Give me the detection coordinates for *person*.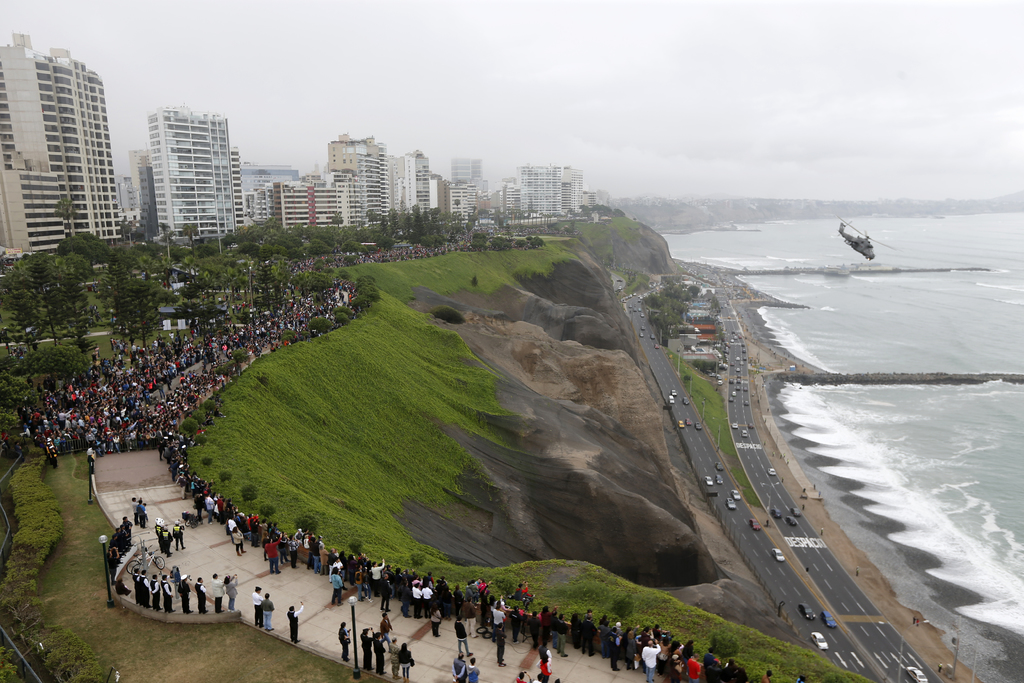
x1=493 y1=625 x2=509 y2=666.
